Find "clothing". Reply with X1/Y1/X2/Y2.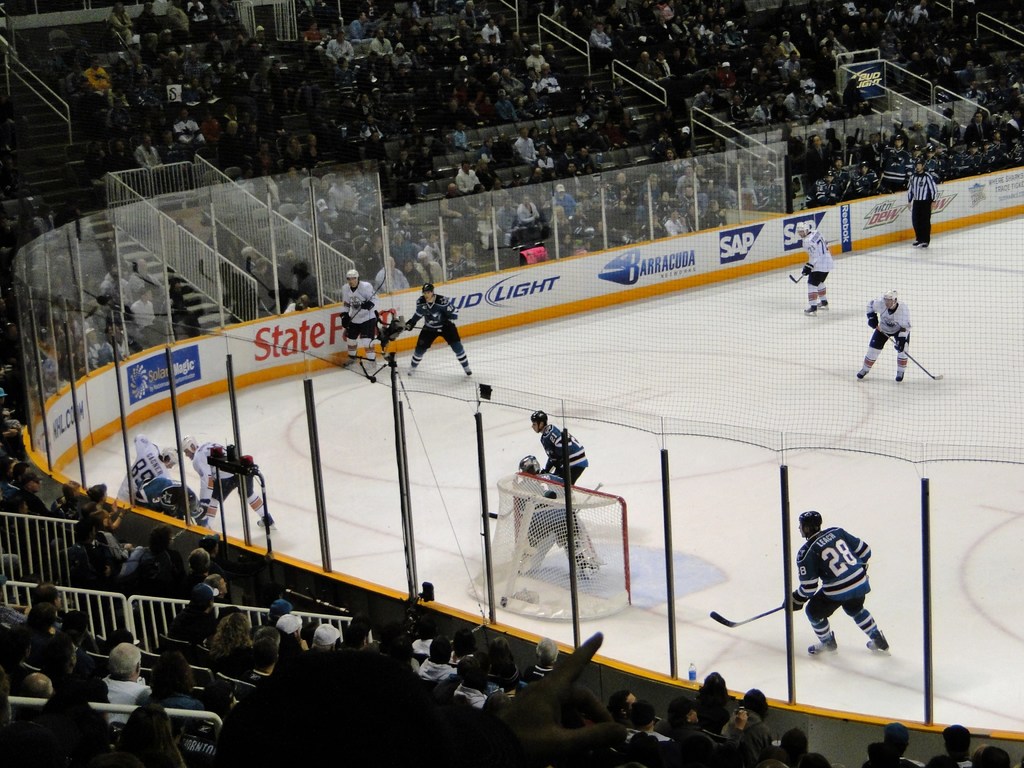
794/517/886/667.
